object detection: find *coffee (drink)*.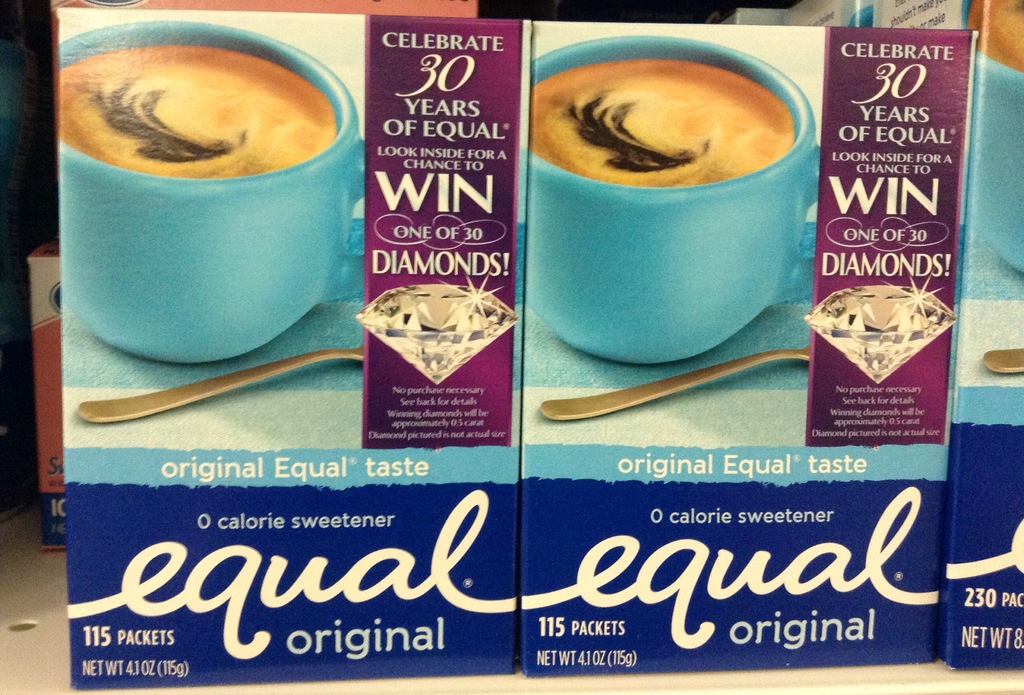
{"x1": 48, "y1": 20, "x2": 356, "y2": 372}.
